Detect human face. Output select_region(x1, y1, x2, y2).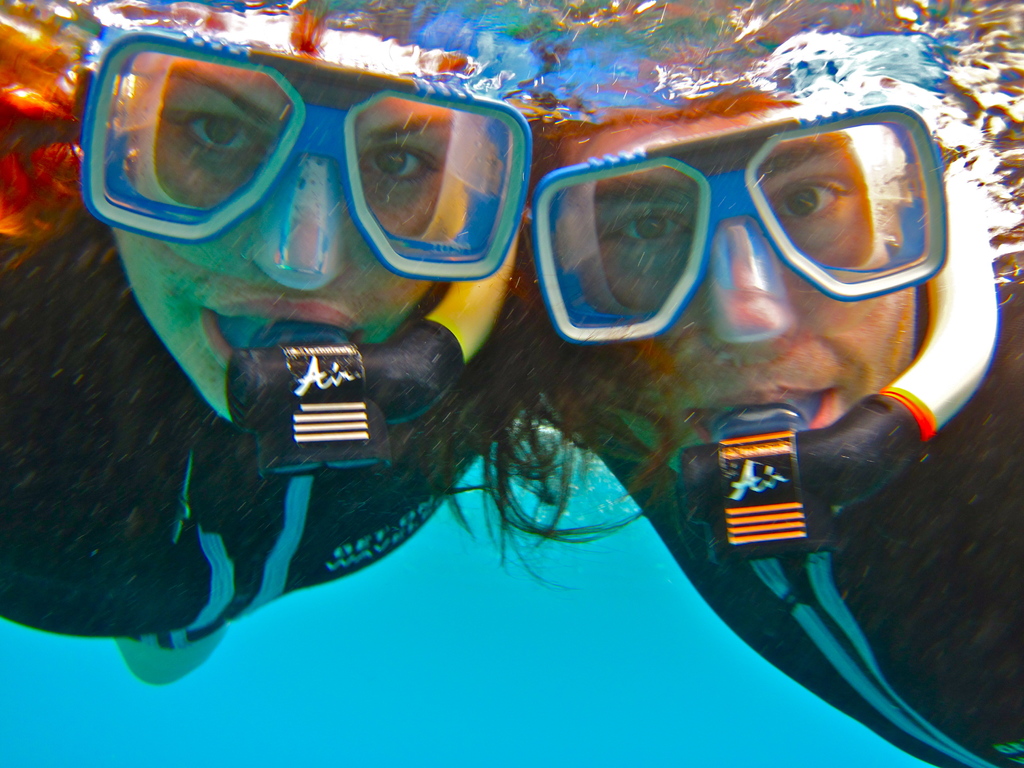
select_region(545, 115, 917, 451).
